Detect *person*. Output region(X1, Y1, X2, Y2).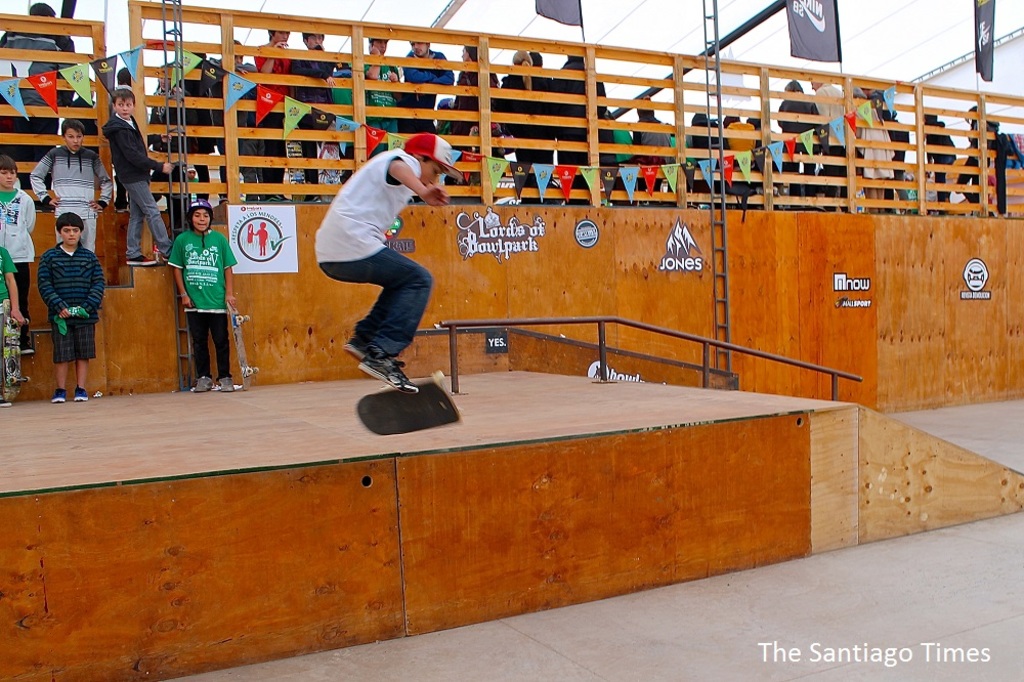
region(0, 145, 45, 354).
